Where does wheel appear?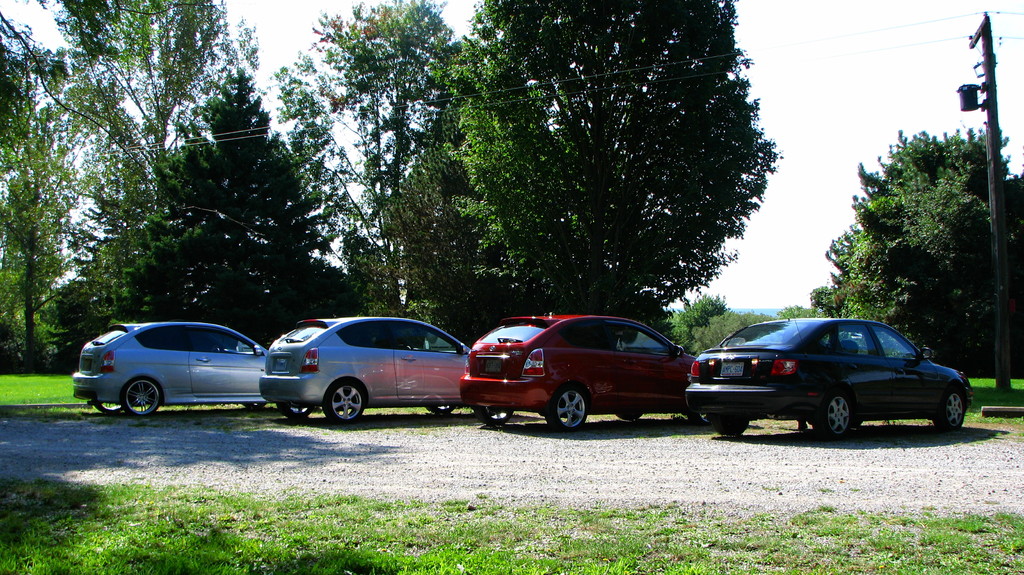
Appears at l=470, t=407, r=510, b=423.
